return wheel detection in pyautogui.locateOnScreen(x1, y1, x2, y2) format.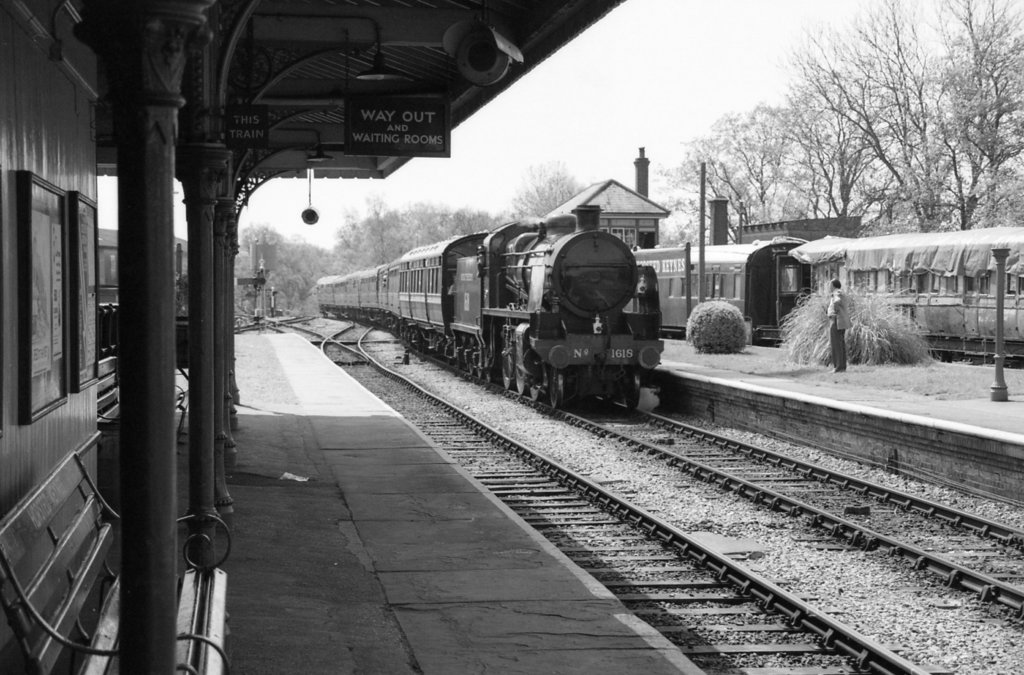
pyautogui.locateOnScreen(492, 340, 516, 391).
